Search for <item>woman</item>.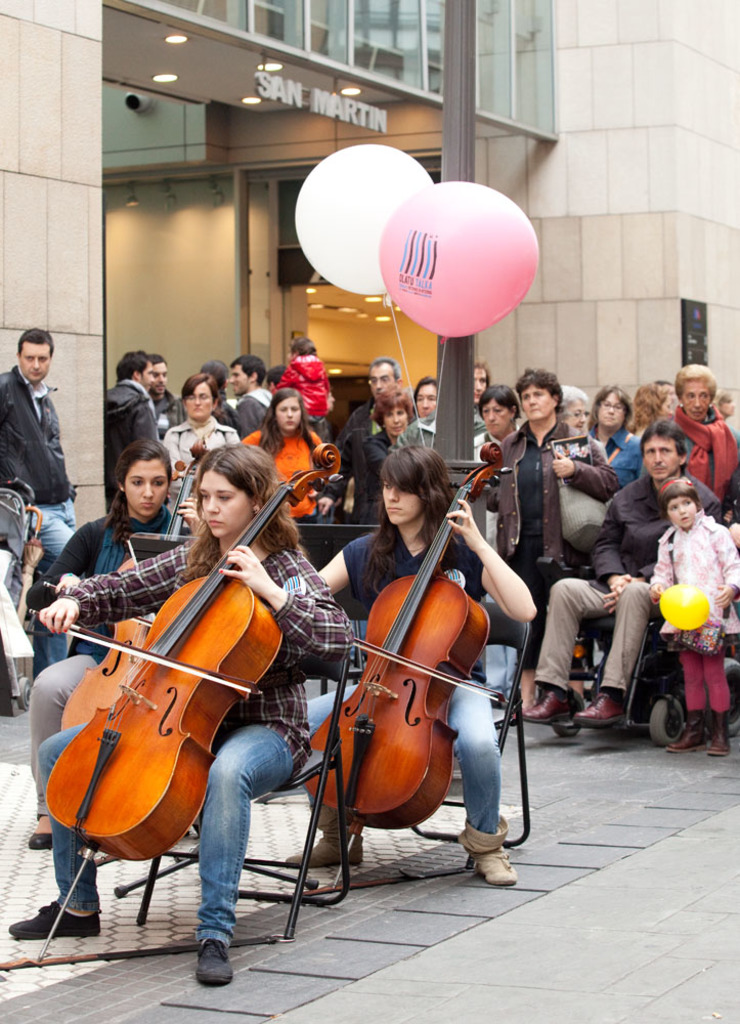
Found at x1=614, y1=383, x2=674, y2=484.
